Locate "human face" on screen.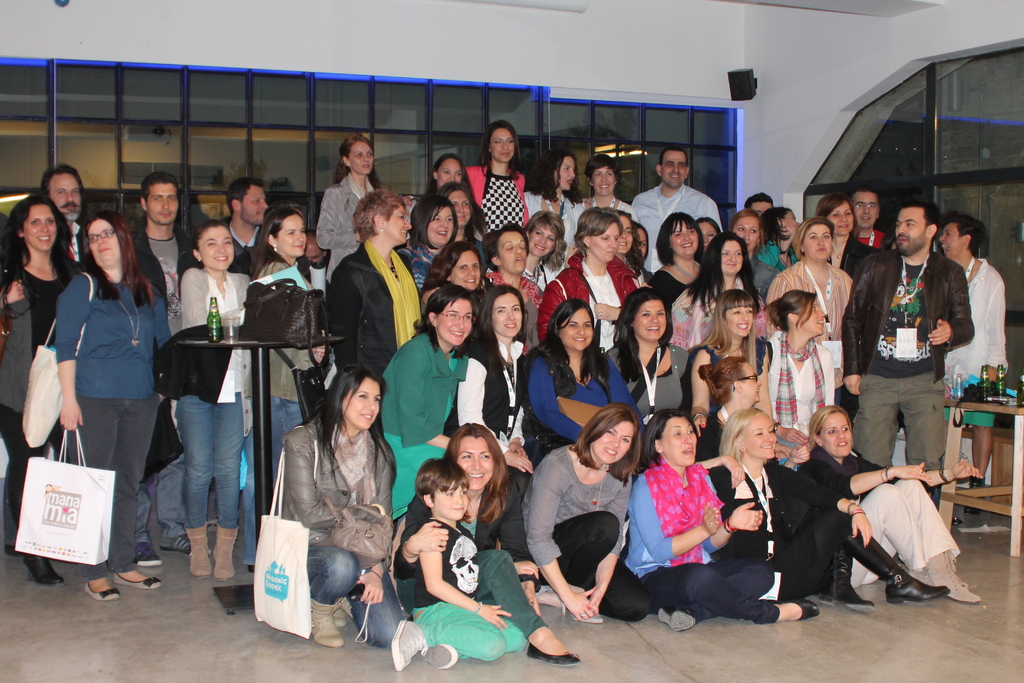
On screen at {"x1": 751, "y1": 201, "x2": 772, "y2": 213}.
